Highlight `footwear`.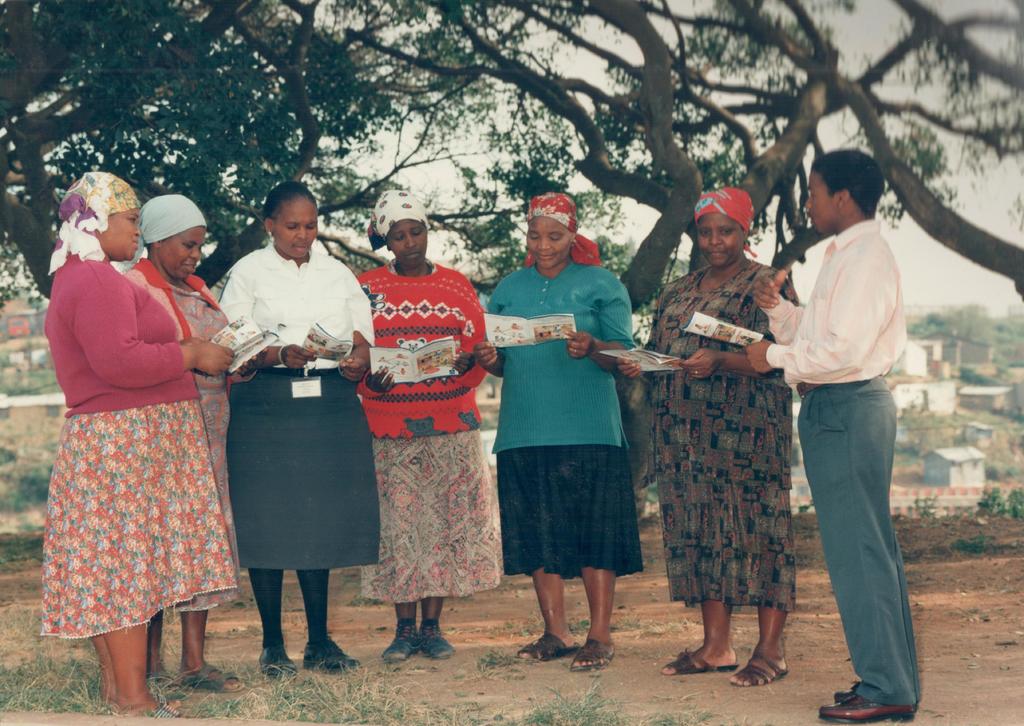
Highlighted region: x1=829, y1=685, x2=857, y2=704.
